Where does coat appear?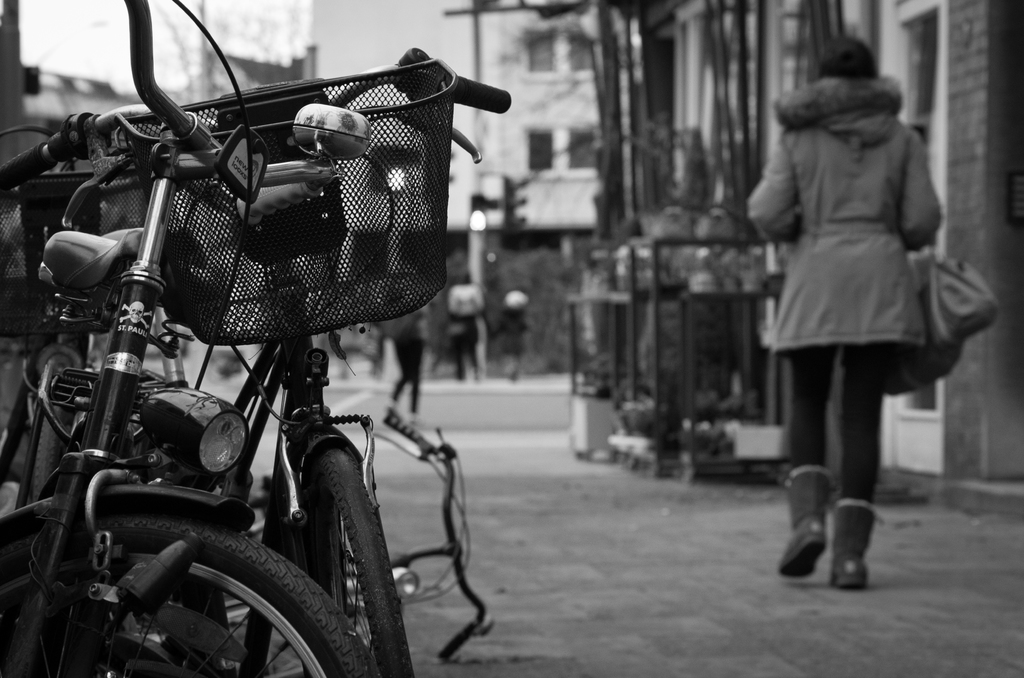
Appears at <region>753, 81, 941, 358</region>.
